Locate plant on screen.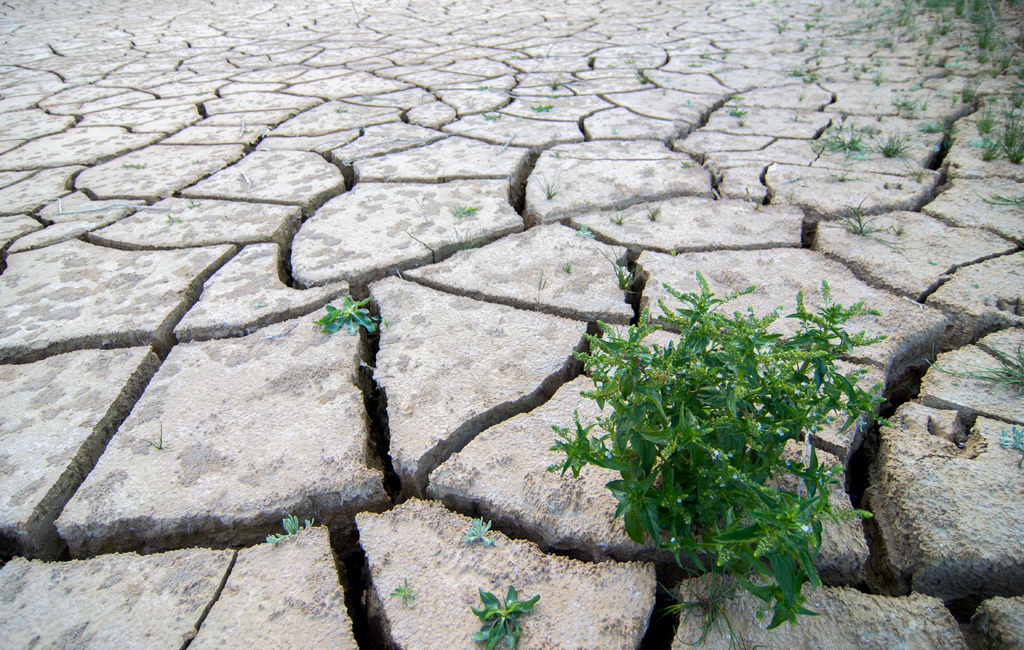
On screen at x1=728, y1=107, x2=748, y2=118.
